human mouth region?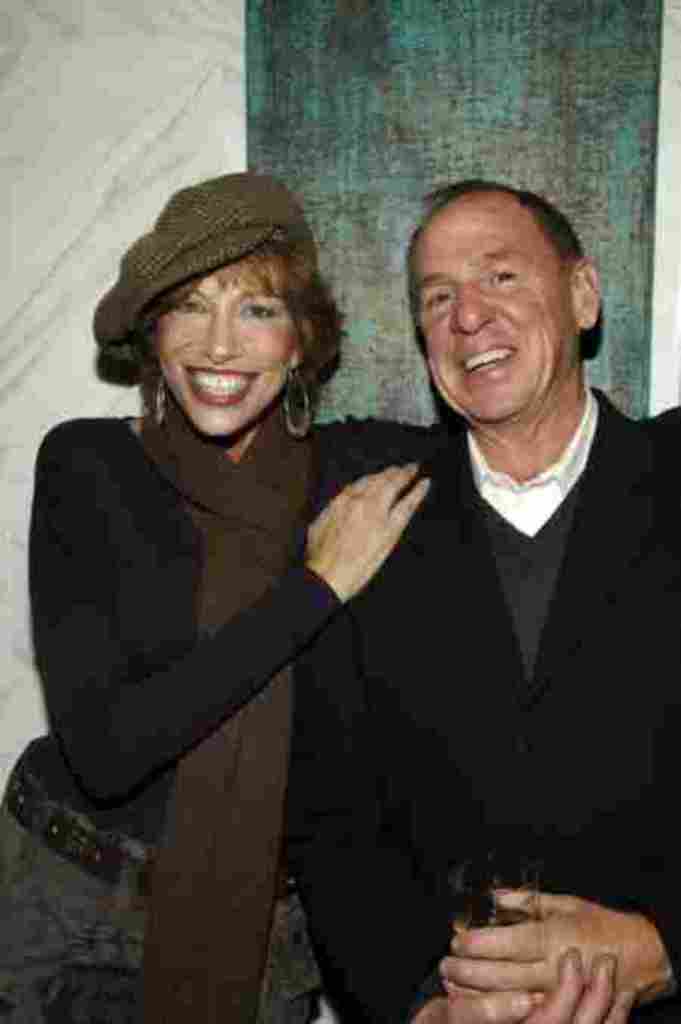
left=449, top=337, right=521, bottom=381
